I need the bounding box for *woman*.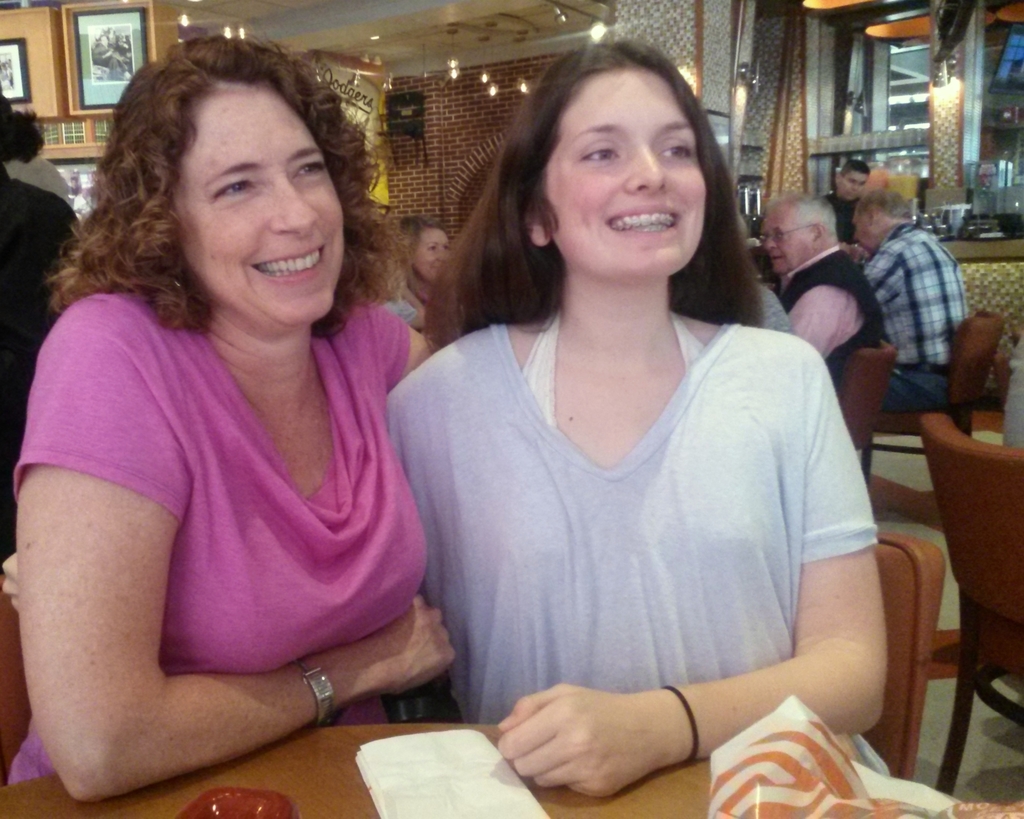
Here it is: bbox=[382, 35, 887, 804].
